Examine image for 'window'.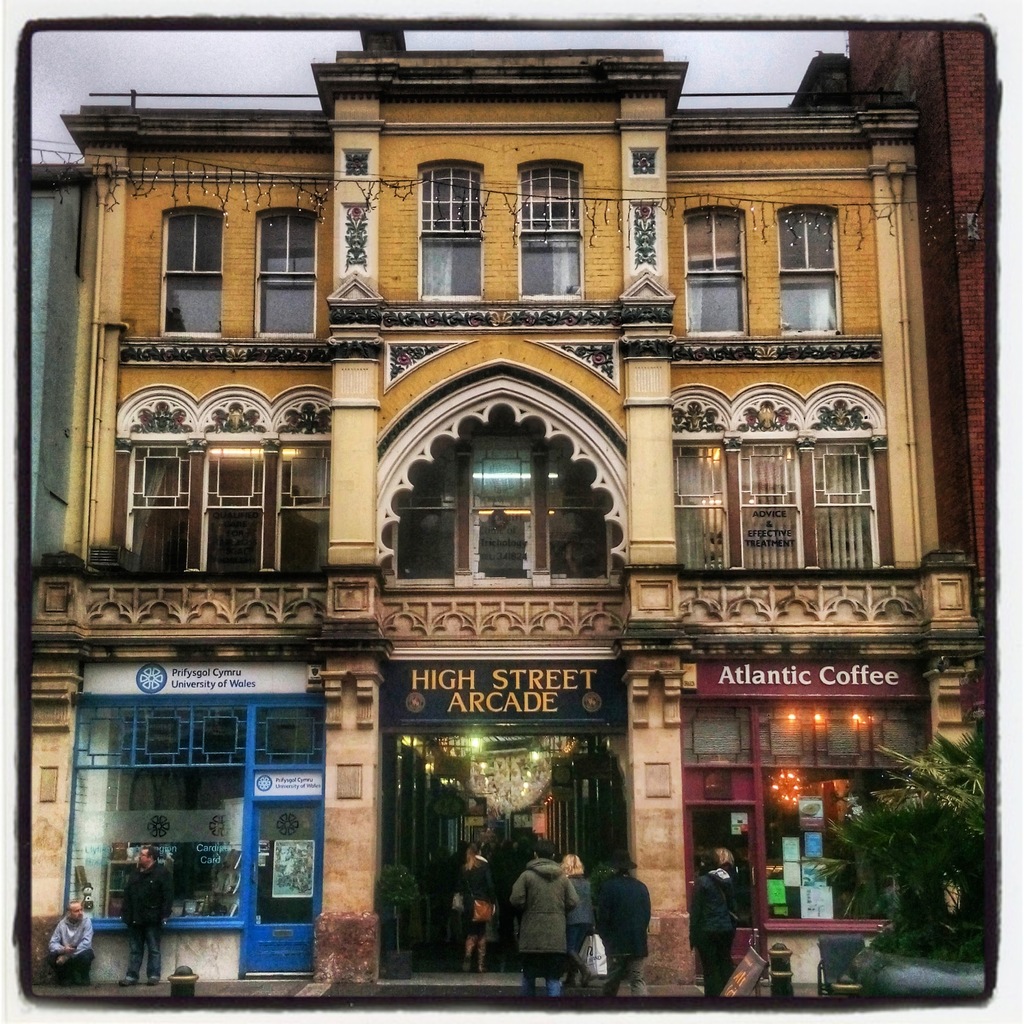
Examination result: x1=113 y1=383 x2=337 y2=577.
